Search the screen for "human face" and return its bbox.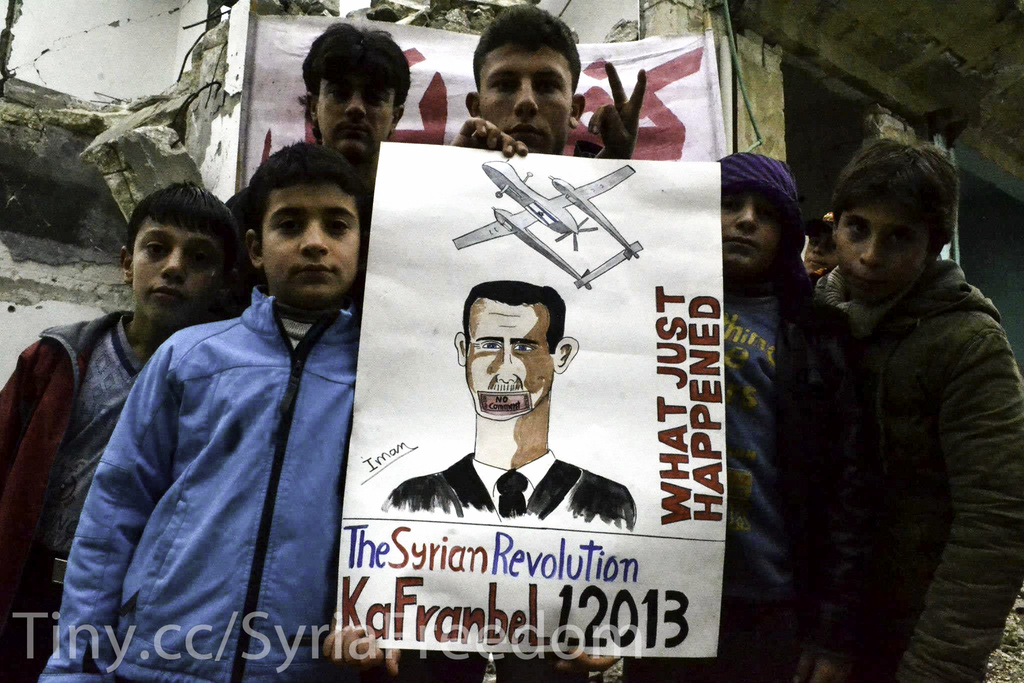
Found: [left=314, top=68, right=399, bottom=159].
